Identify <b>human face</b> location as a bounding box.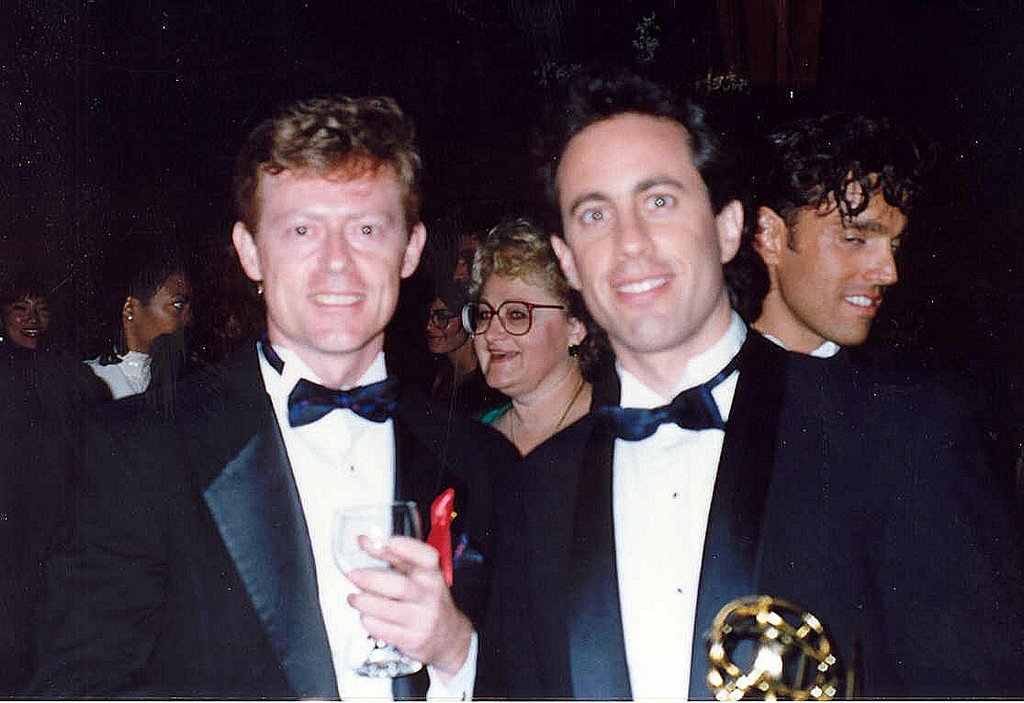
(140, 279, 189, 346).
